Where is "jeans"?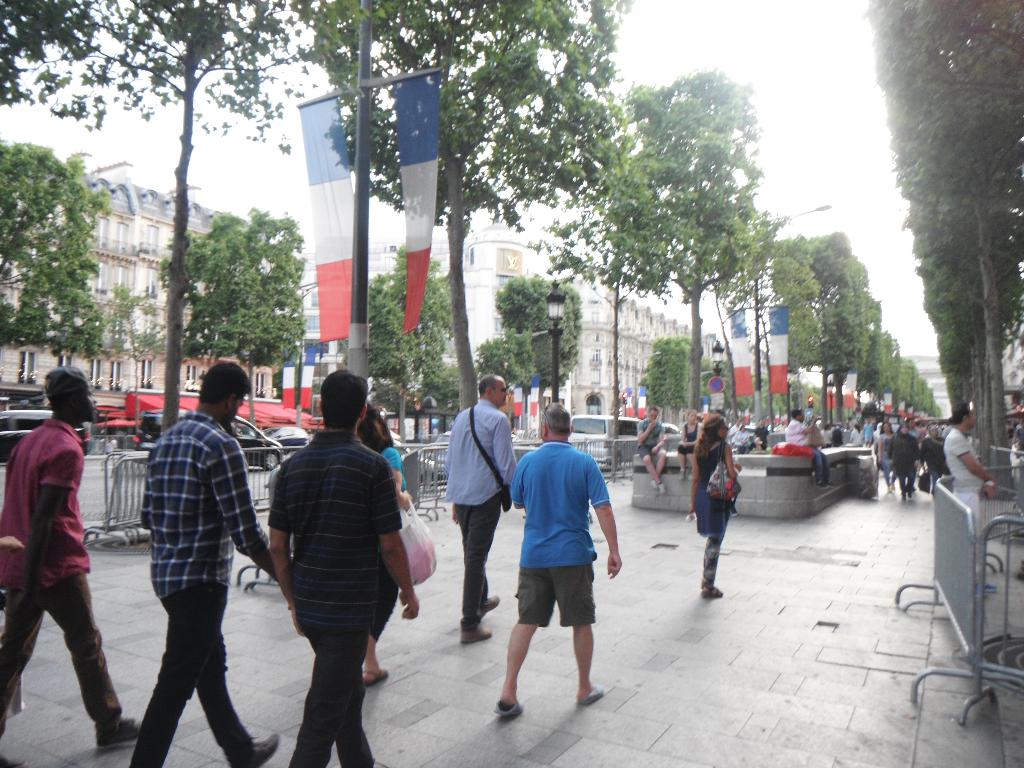
crop(266, 575, 387, 748).
